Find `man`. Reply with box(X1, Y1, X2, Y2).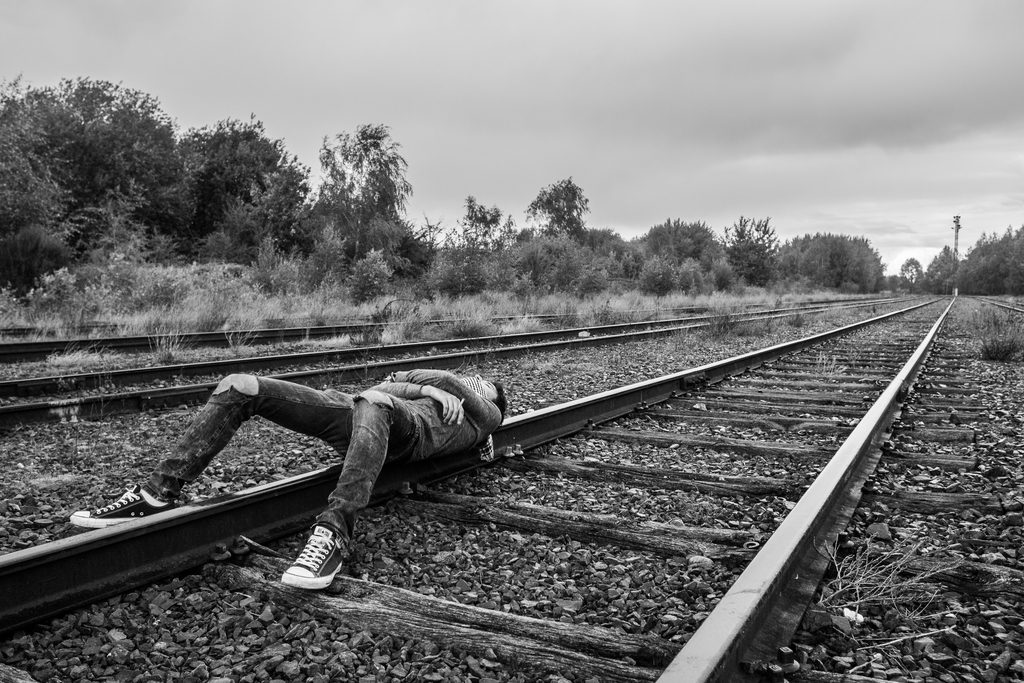
box(56, 365, 507, 594).
